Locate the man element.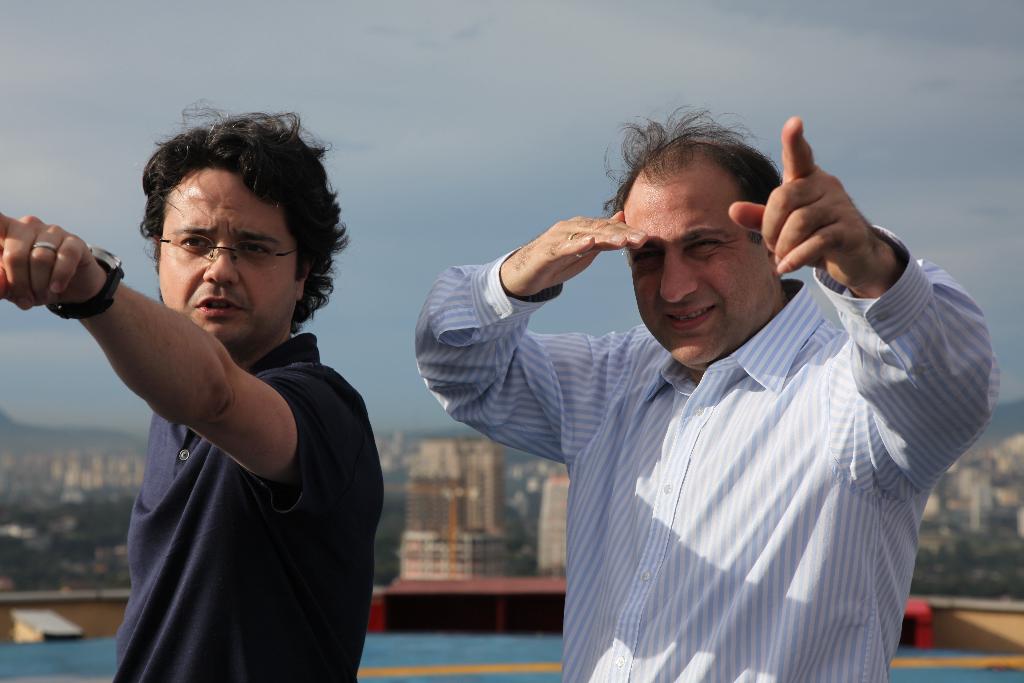
Element bbox: {"x1": 413, "y1": 98, "x2": 988, "y2": 671}.
